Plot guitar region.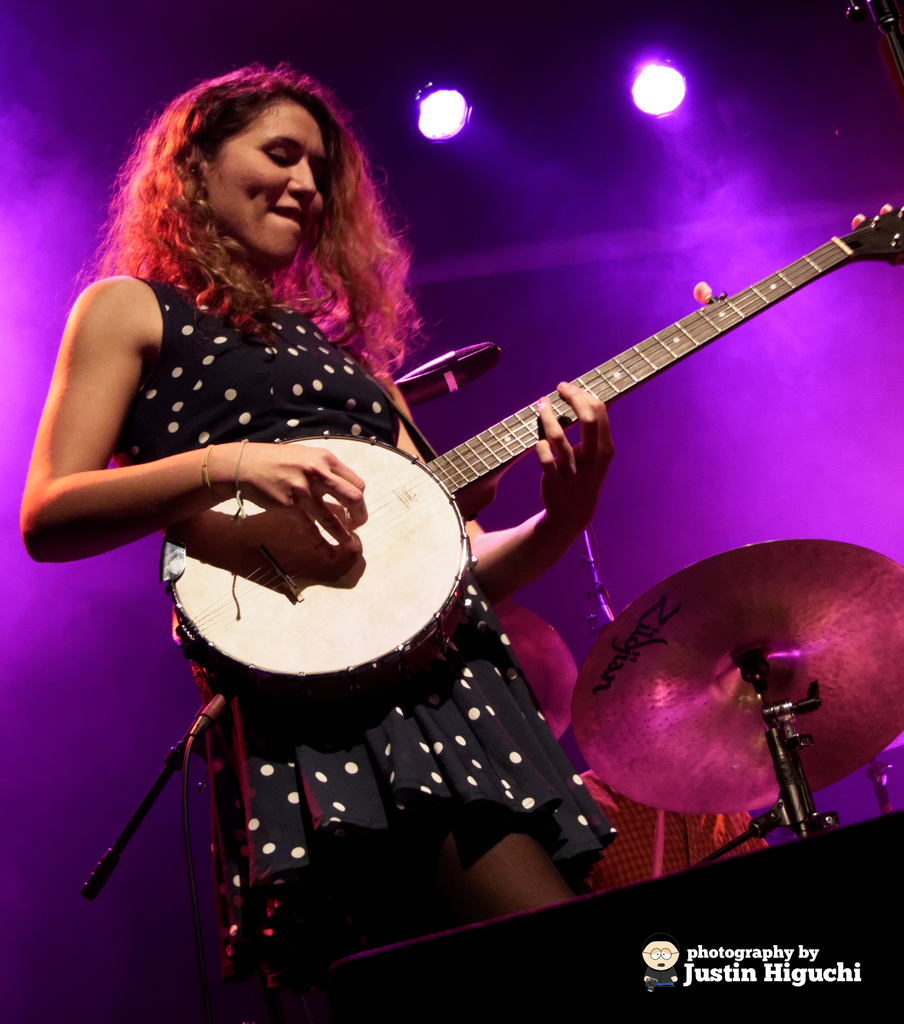
Plotted at [x1=151, y1=207, x2=903, y2=698].
